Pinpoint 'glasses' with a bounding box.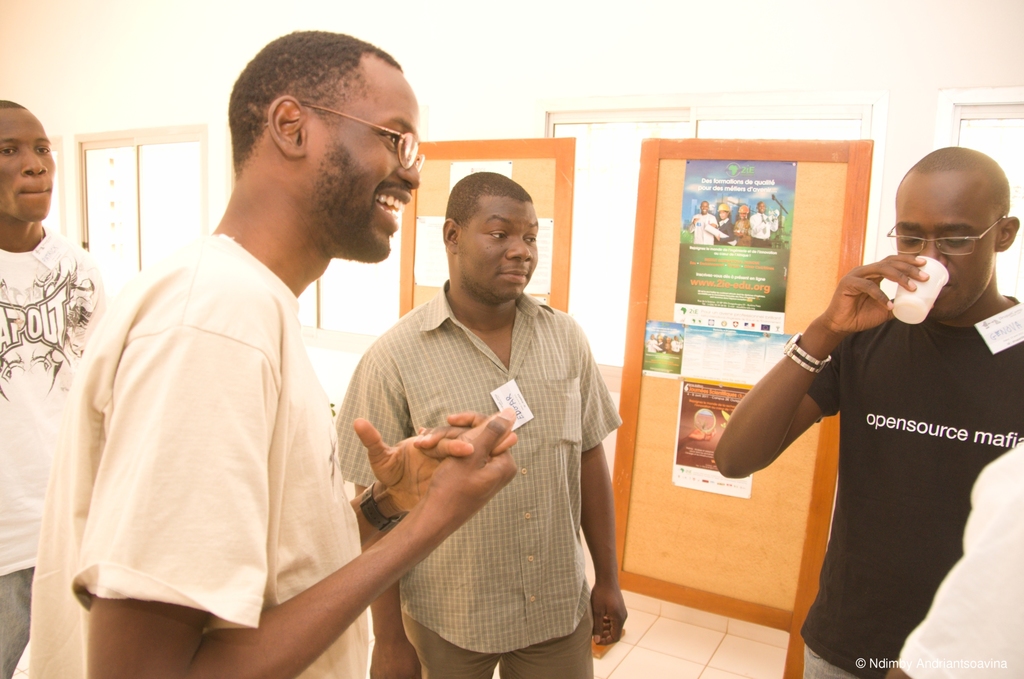
bbox=(885, 218, 1006, 258).
